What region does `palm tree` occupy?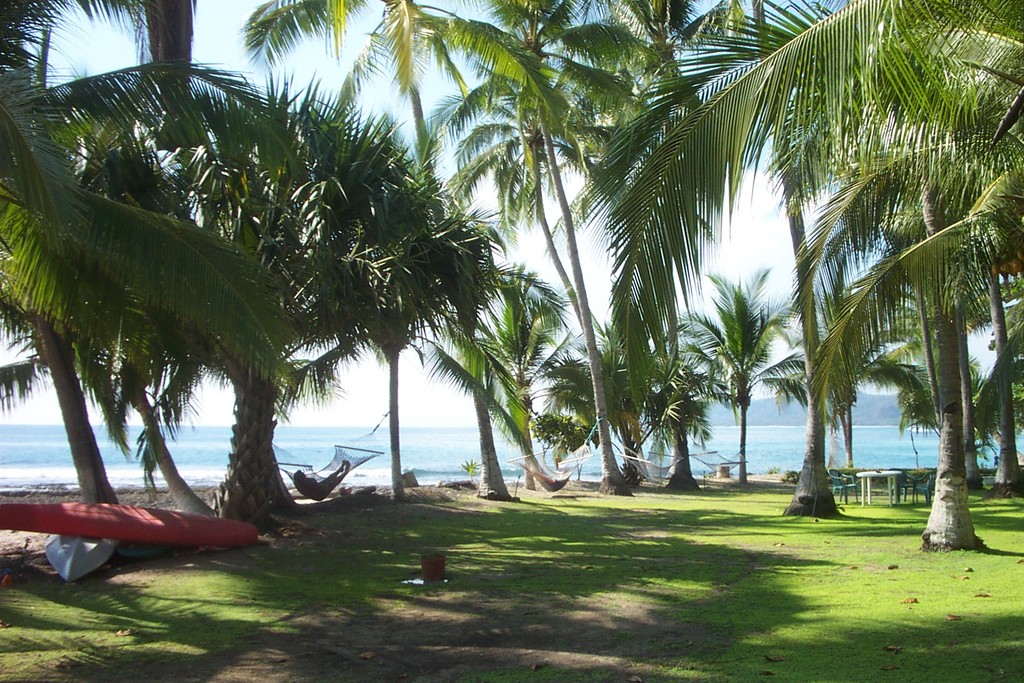
box=[893, 0, 991, 538].
